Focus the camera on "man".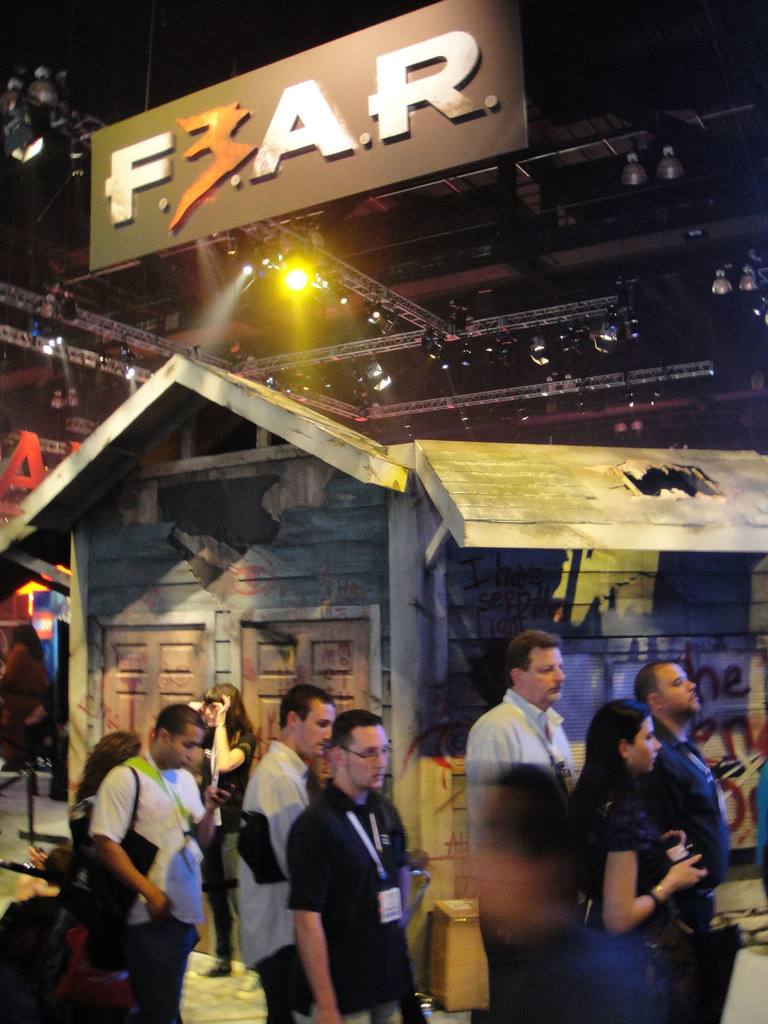
Focus region: Rect(76, 699, 241, 1023).
